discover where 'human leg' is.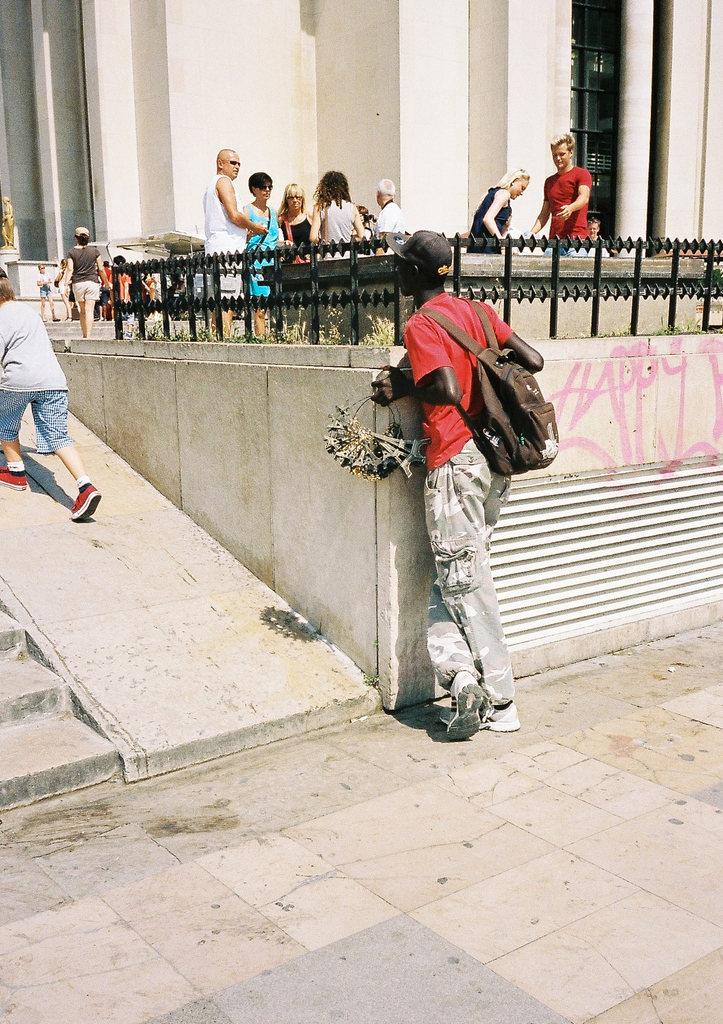
Discovered at (32, 388, 102, 521).
